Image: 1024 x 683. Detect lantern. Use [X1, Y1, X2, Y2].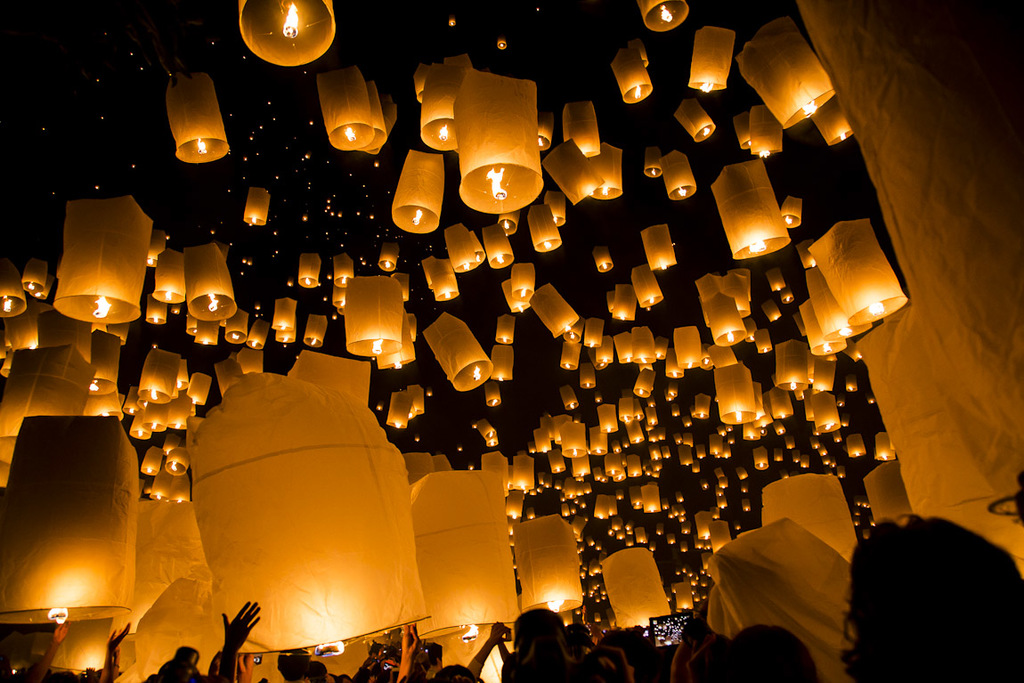
[710, 156, 785, 256].
